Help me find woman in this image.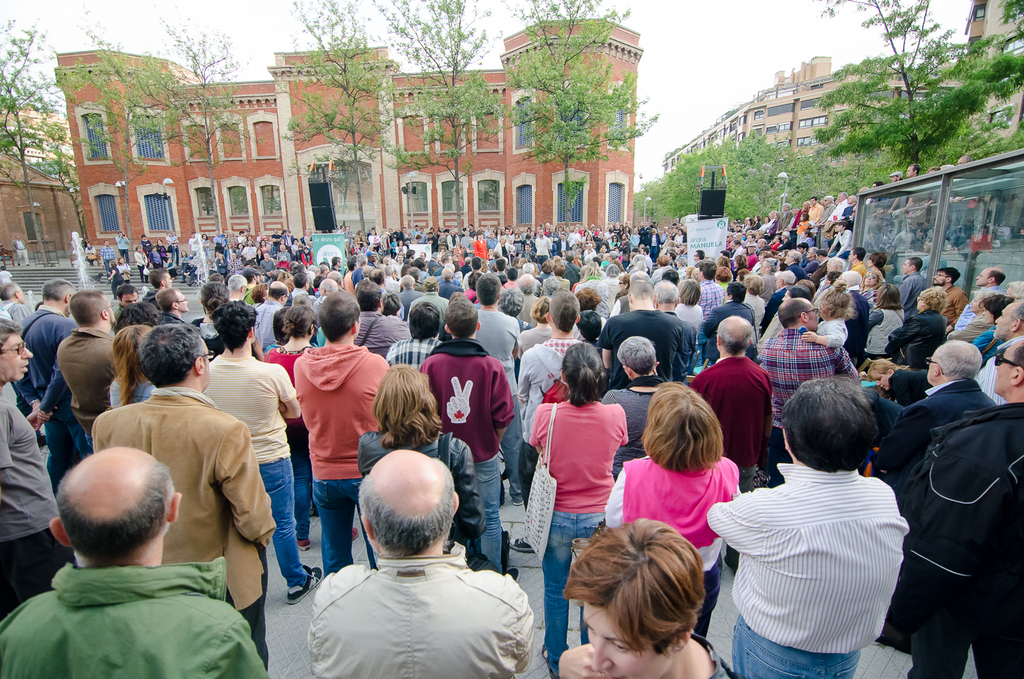
Found it: bbox=[192, 280, 227, 335].
